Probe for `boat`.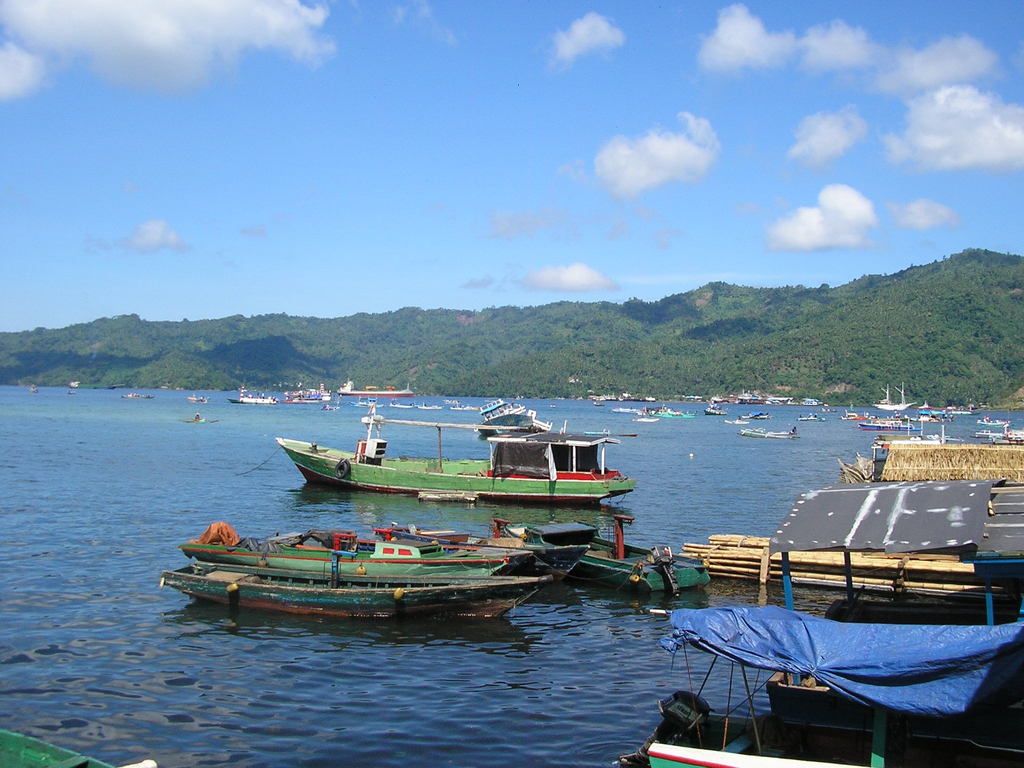
Probe result: crop(912, 410, 952, 420).
